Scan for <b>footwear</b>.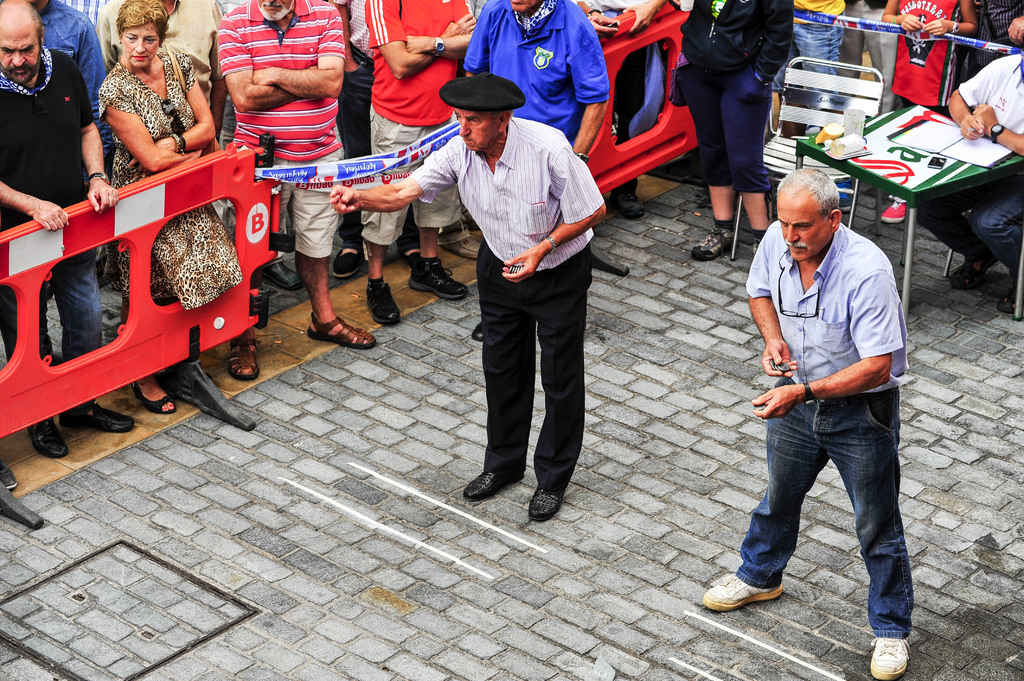
Scan result: Rect(470, 322, 484, 340).
